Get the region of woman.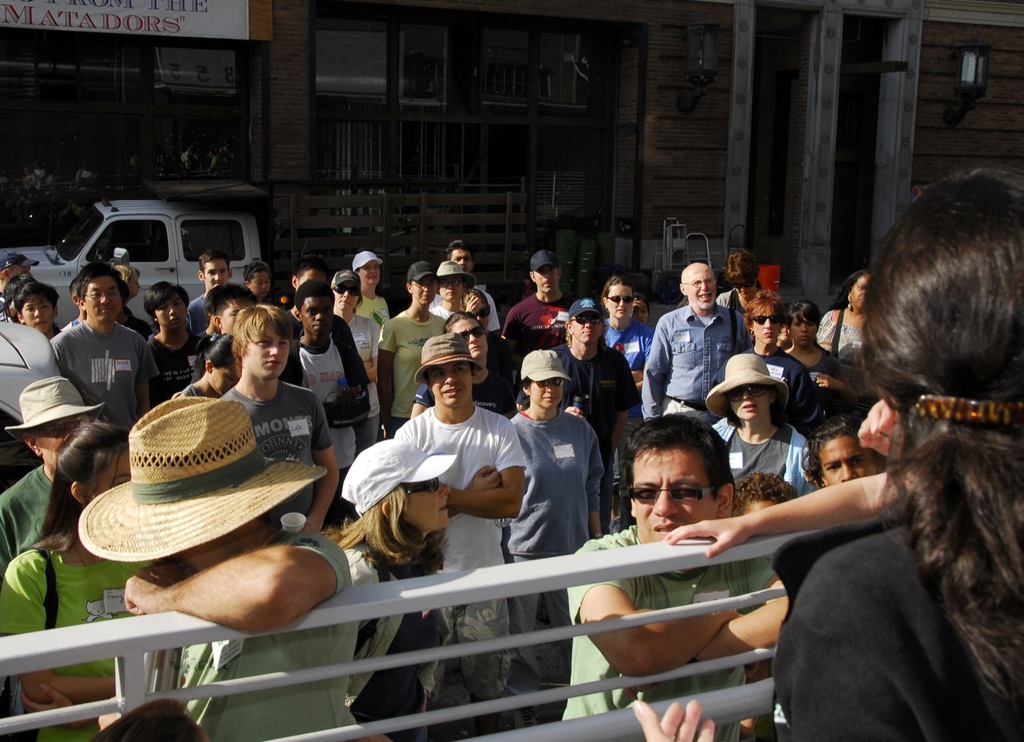
735, 465, 796, 516.
